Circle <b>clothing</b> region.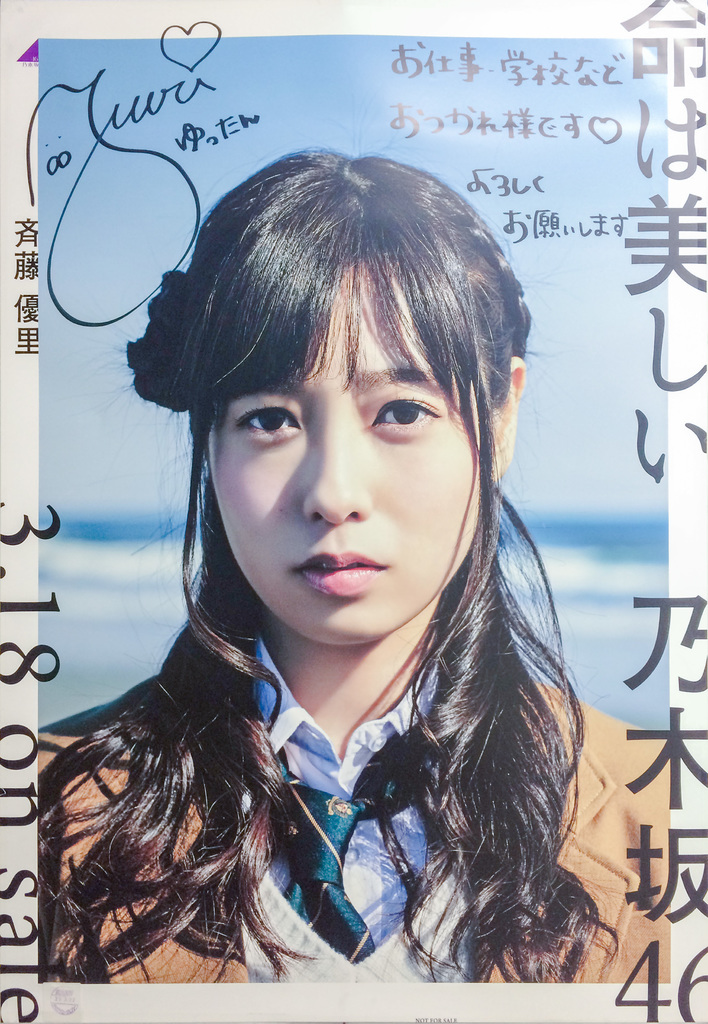
Region: rect(47, 600, 680, 986).
